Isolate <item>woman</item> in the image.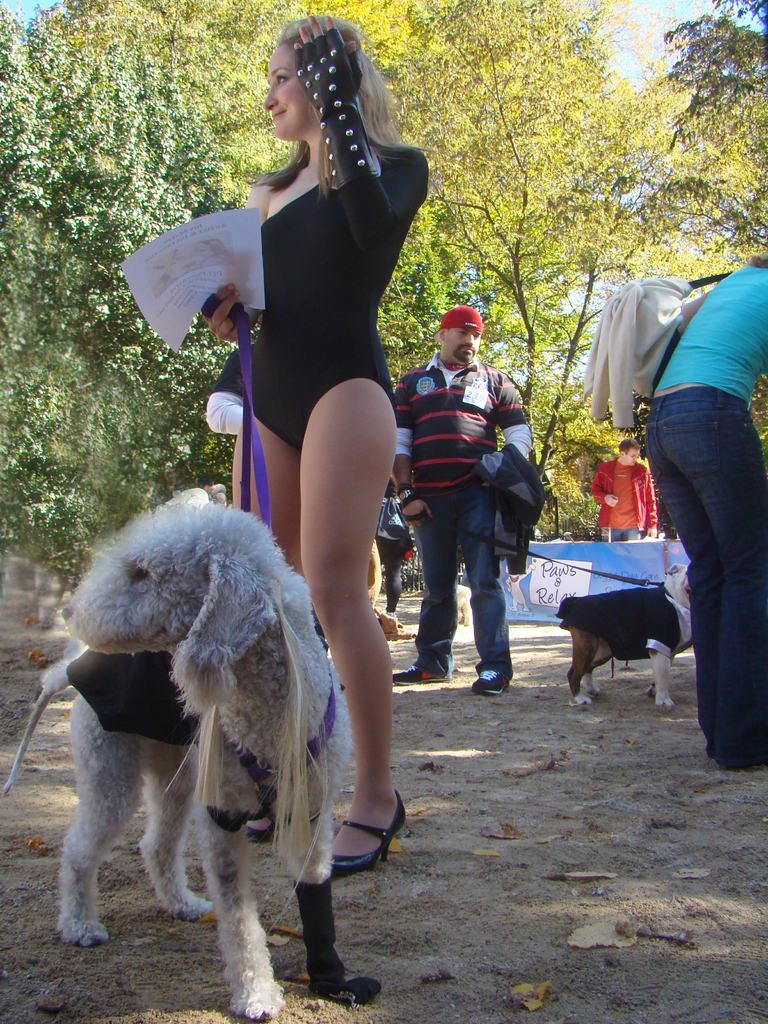
Isolated region: box=[141, 23, 456, 885].
